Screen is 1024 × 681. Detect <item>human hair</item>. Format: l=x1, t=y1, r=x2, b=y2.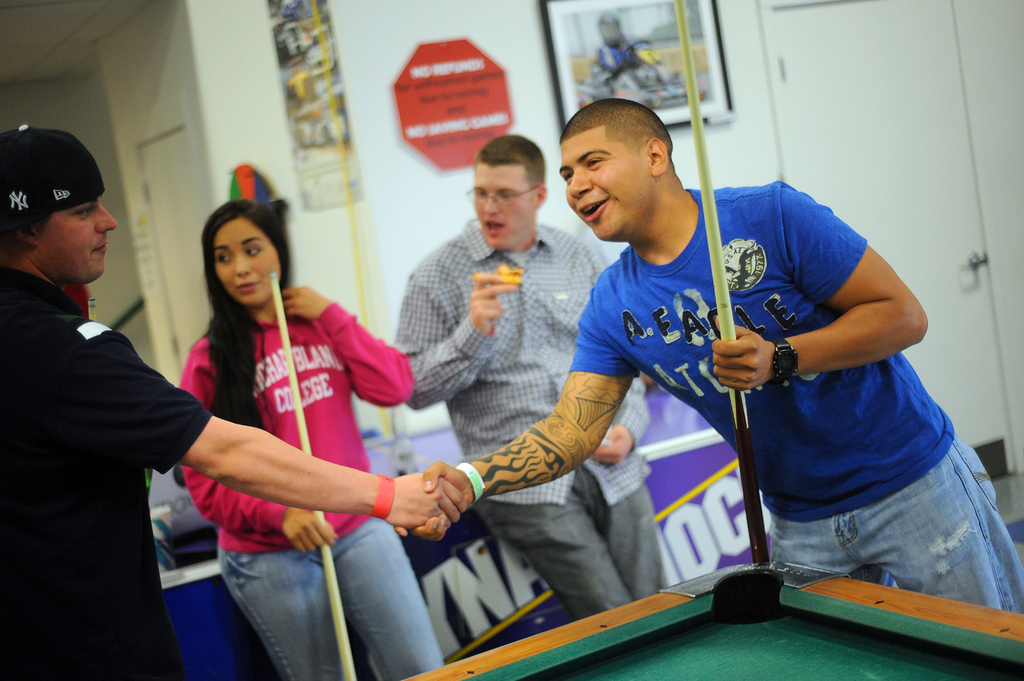
l=203, t=197, r=294, b=440.
